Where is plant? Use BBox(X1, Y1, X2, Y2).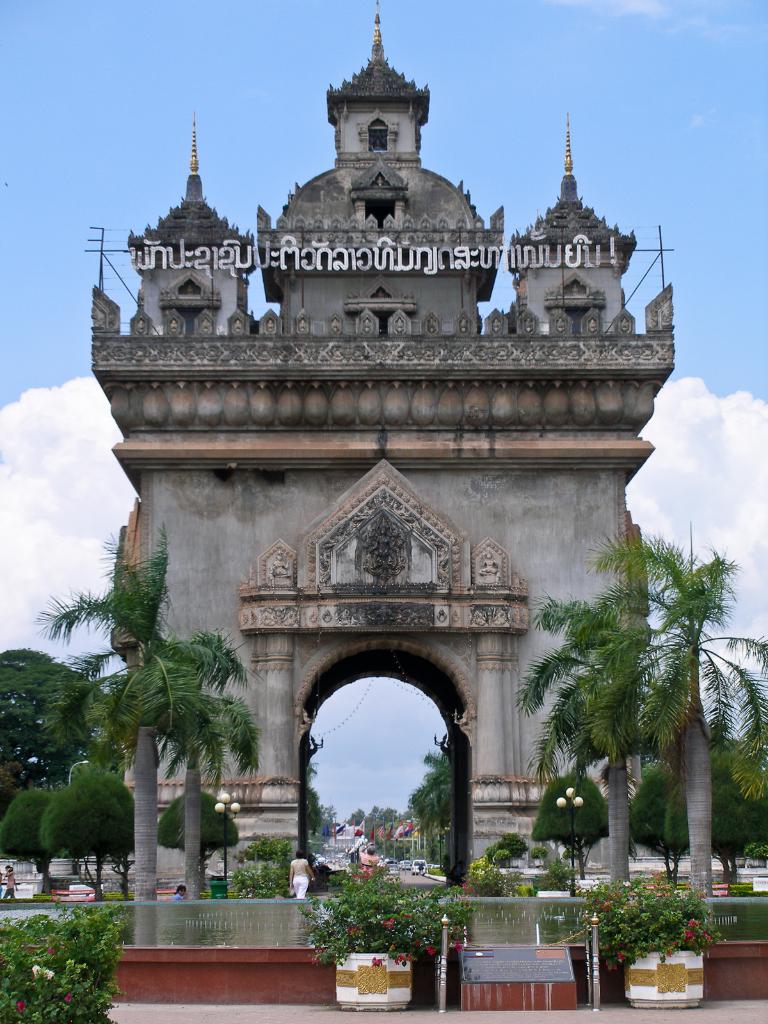
BBox(102, 889, 135, 899).
